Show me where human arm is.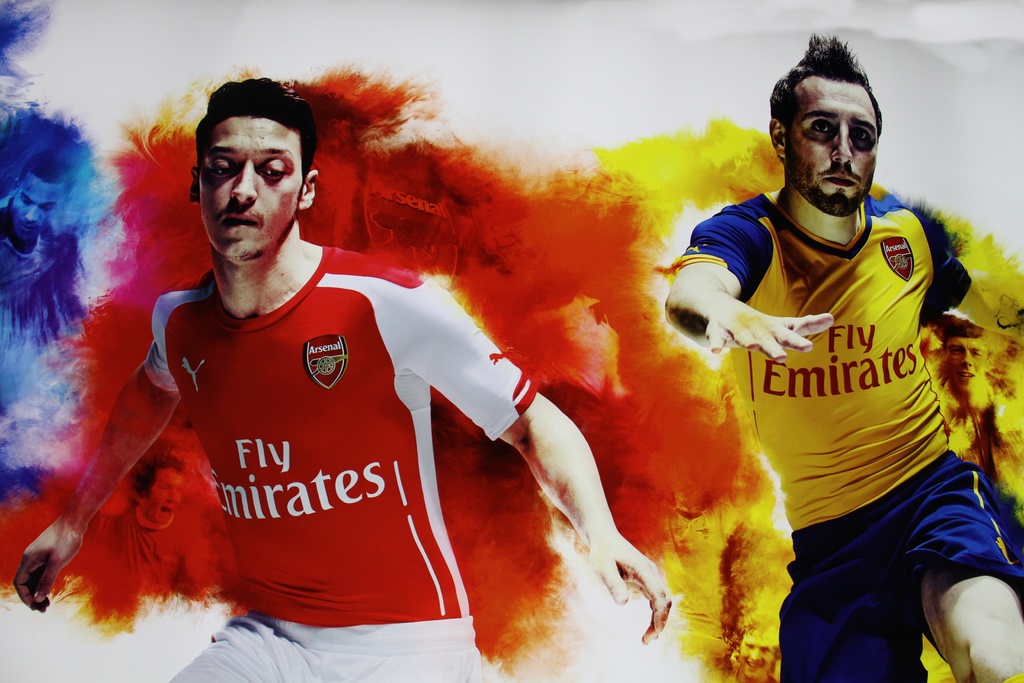
human arm is at 925/213/1023/342.
